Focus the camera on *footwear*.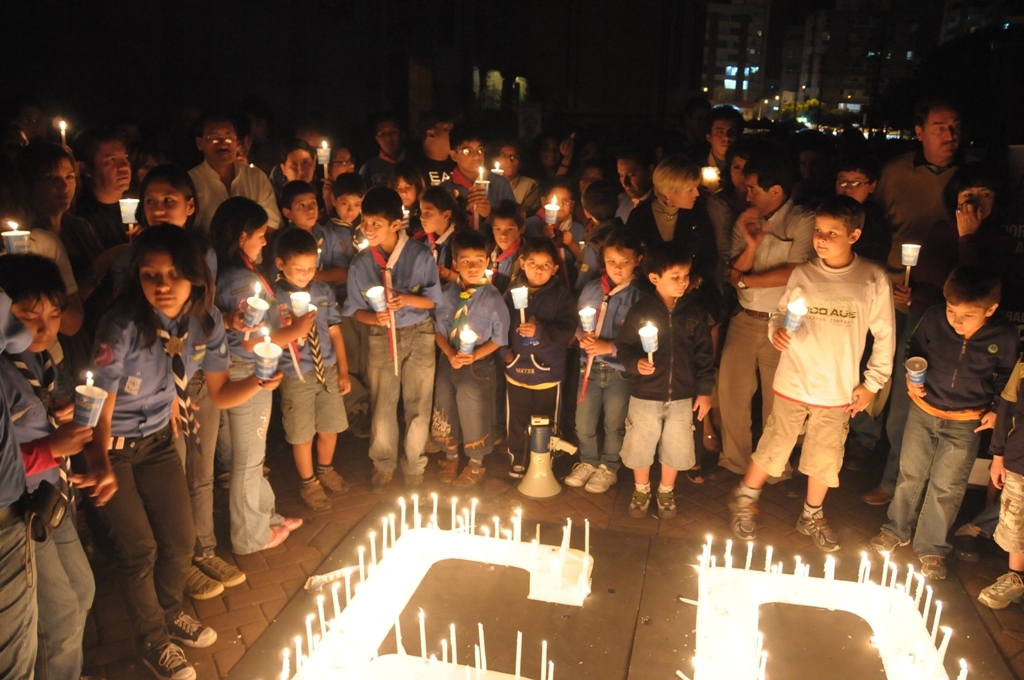
Focus region: [x1=302, y1=465, x2=342, y2=506].
